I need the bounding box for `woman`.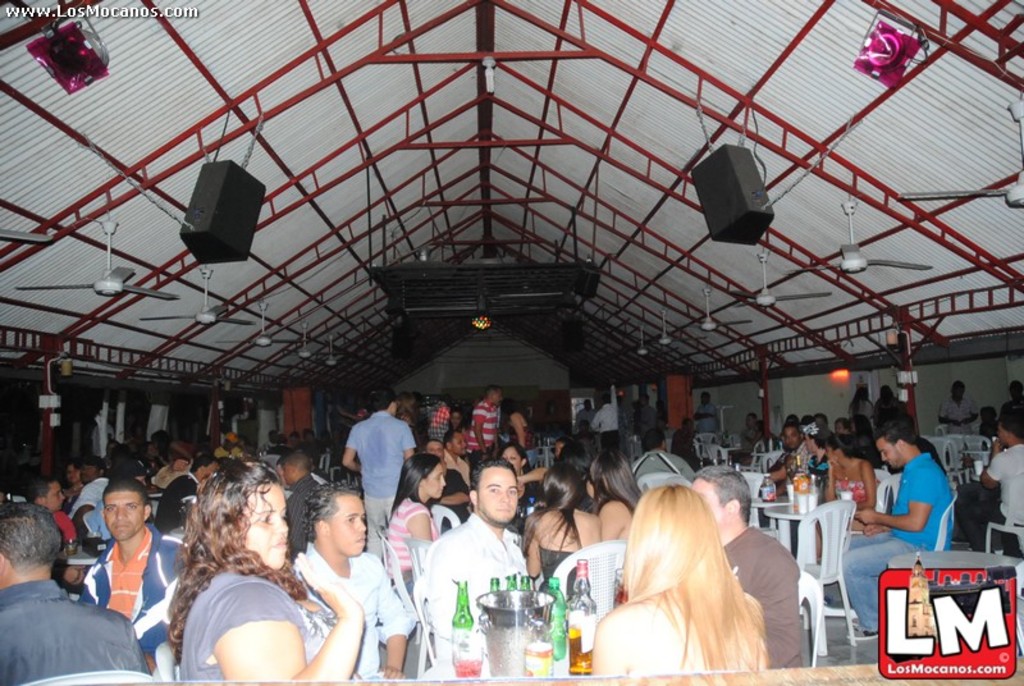
Here it is: bbox=[589, 480, 780, 669].
